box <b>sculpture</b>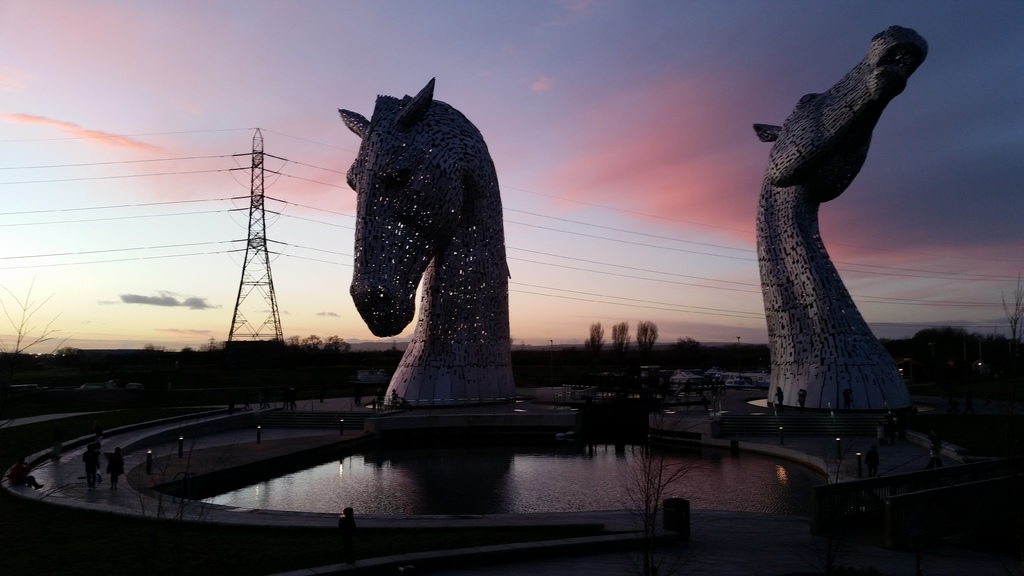
[335,65,527,415]
